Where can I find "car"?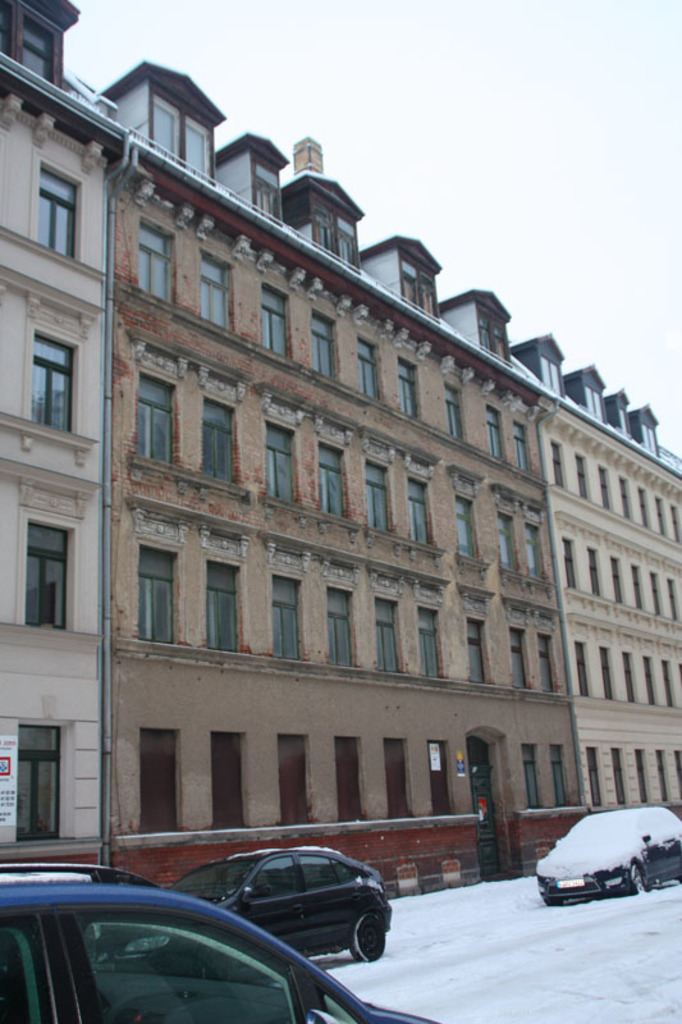
You can find it at region(0, 861, 436, 1023).
